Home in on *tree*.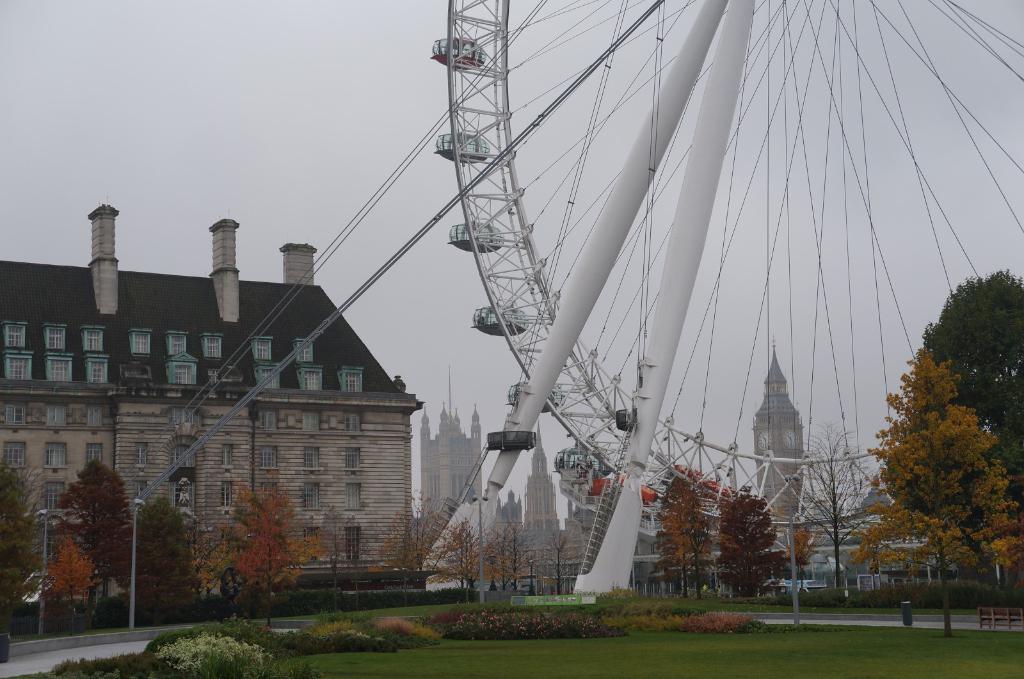
Homed in at Rect(58, 470, 145, 614).
